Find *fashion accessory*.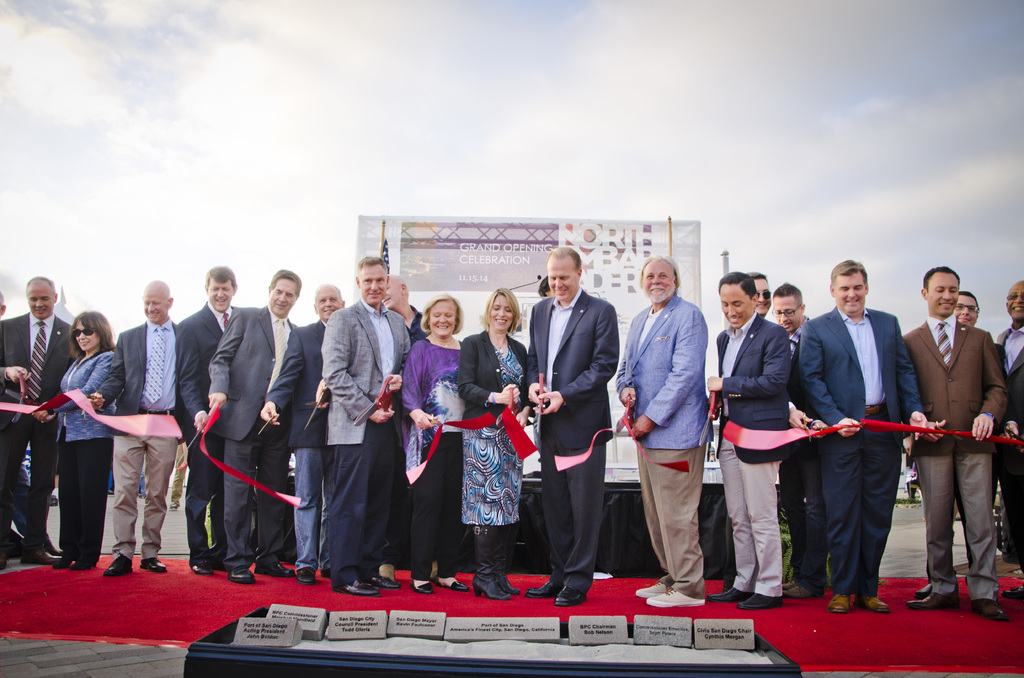
detection(257, 561, 294, 576).
